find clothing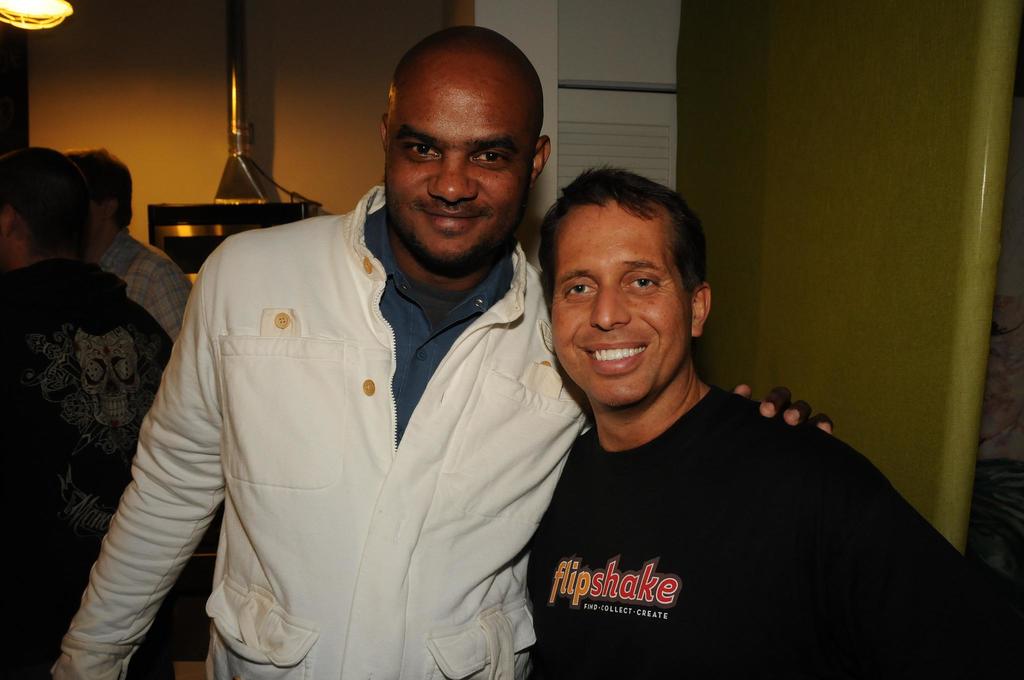
box=[0, 255, 173, 679]
